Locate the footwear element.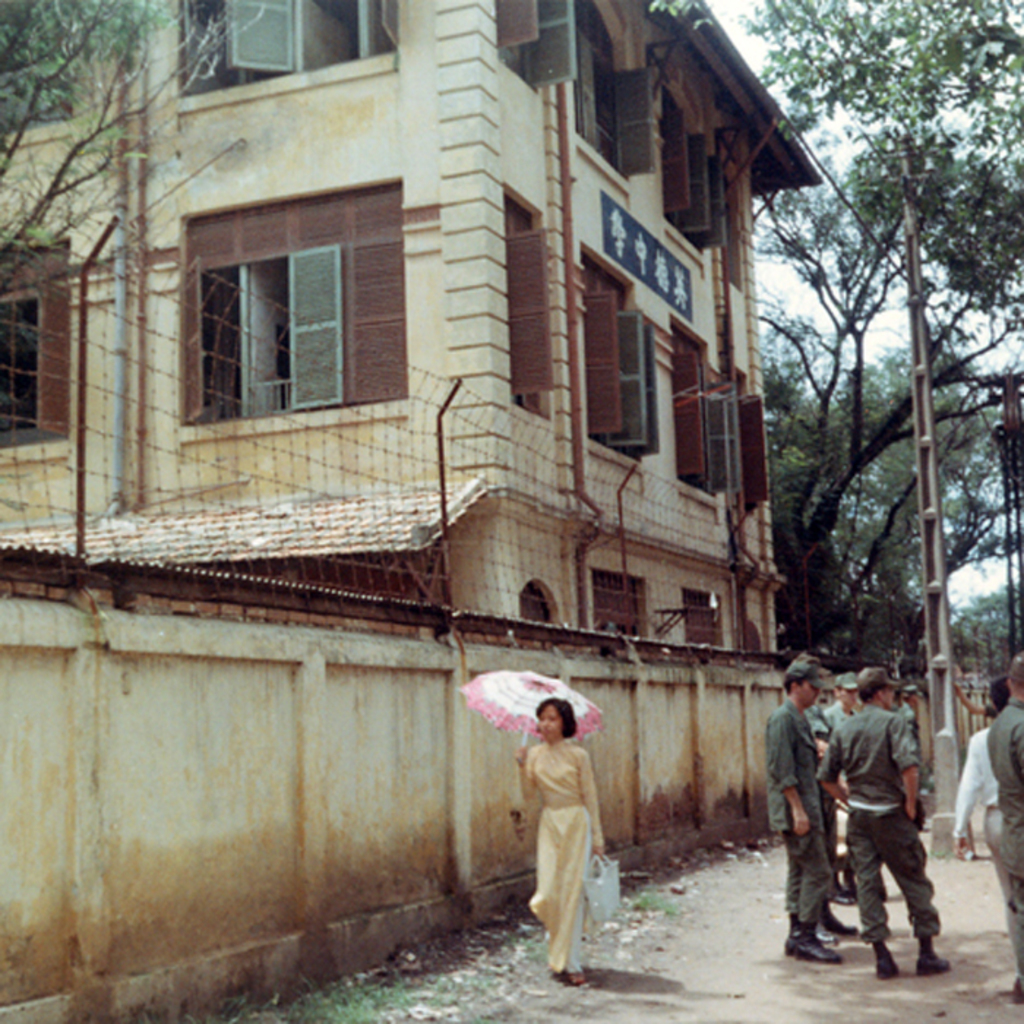
Element bbox: region(787, 920, 834, 960).
